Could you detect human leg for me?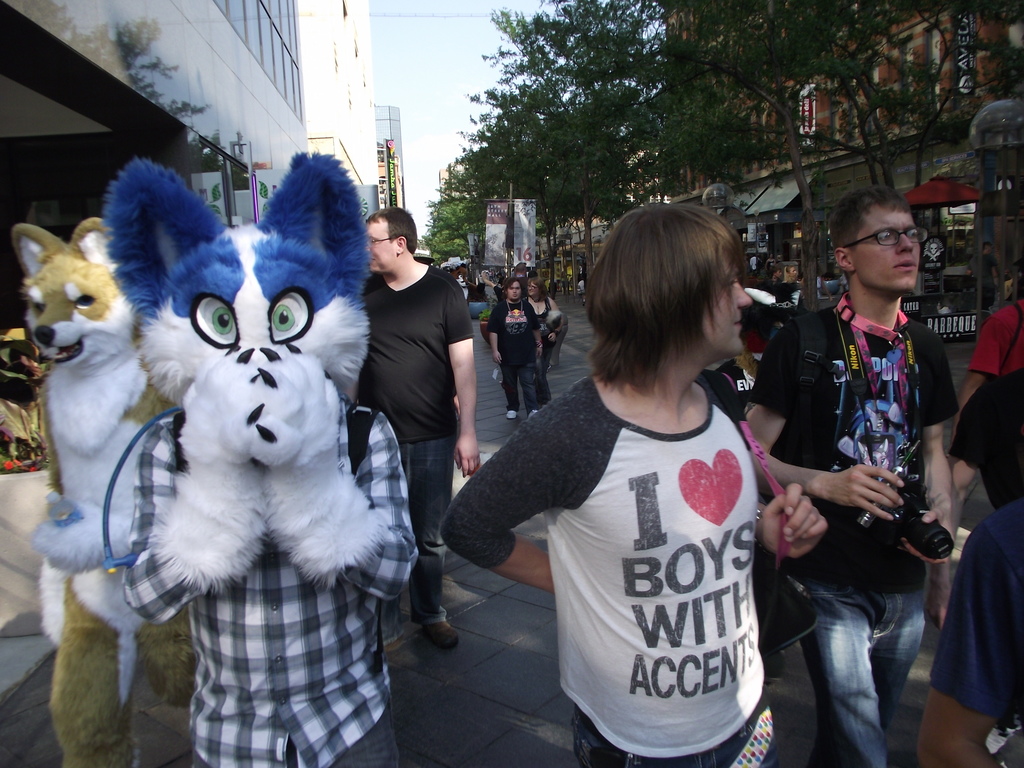
Detection result: crop(339, 725, 401, 767).
